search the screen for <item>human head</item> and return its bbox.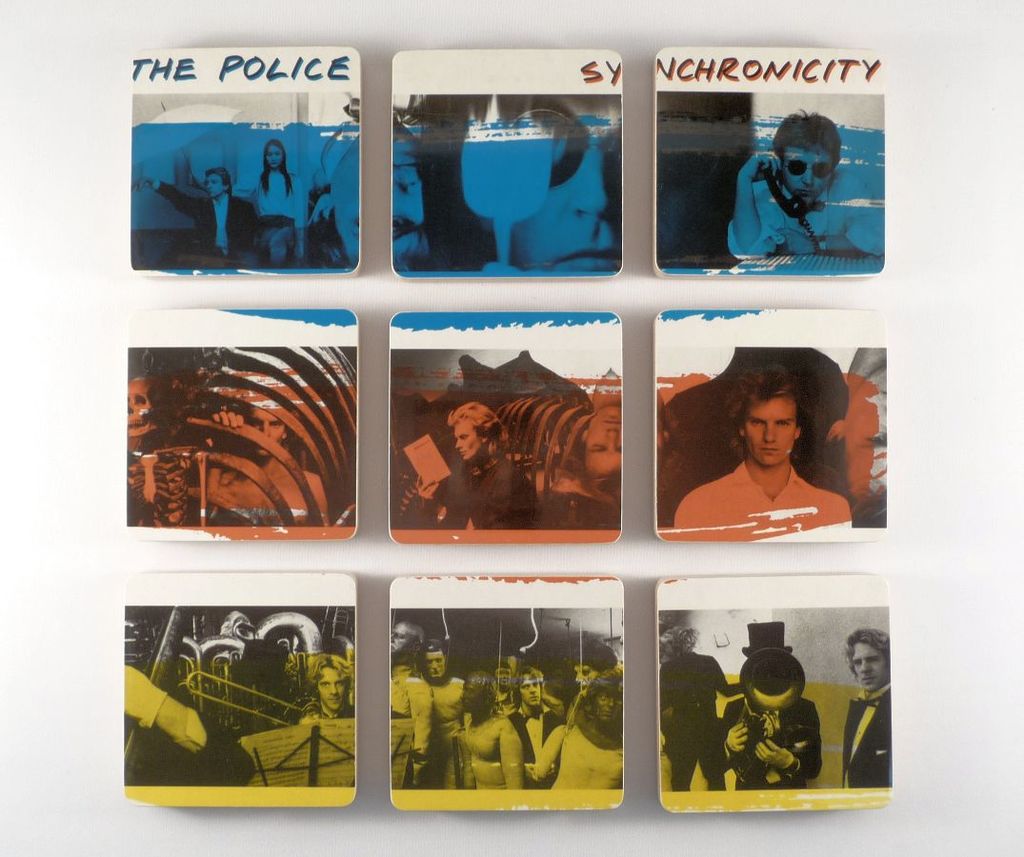
Found: {"left": 493, "top": 665, "right": 512, "bottom": 690}.
